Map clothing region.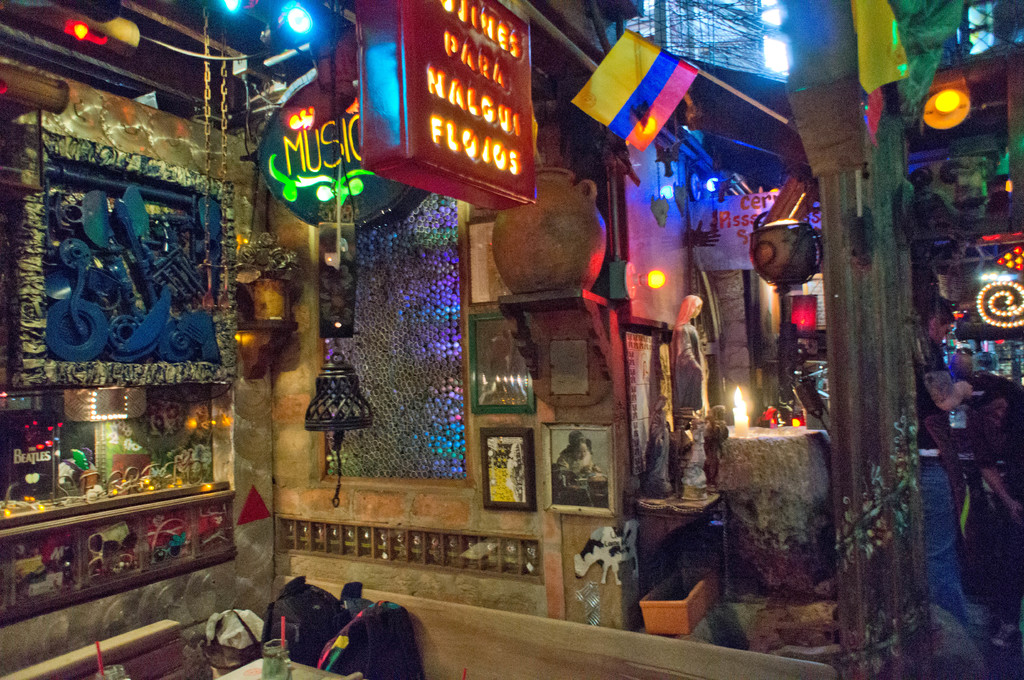
Mapped to region(674, 324, 708, 413).
